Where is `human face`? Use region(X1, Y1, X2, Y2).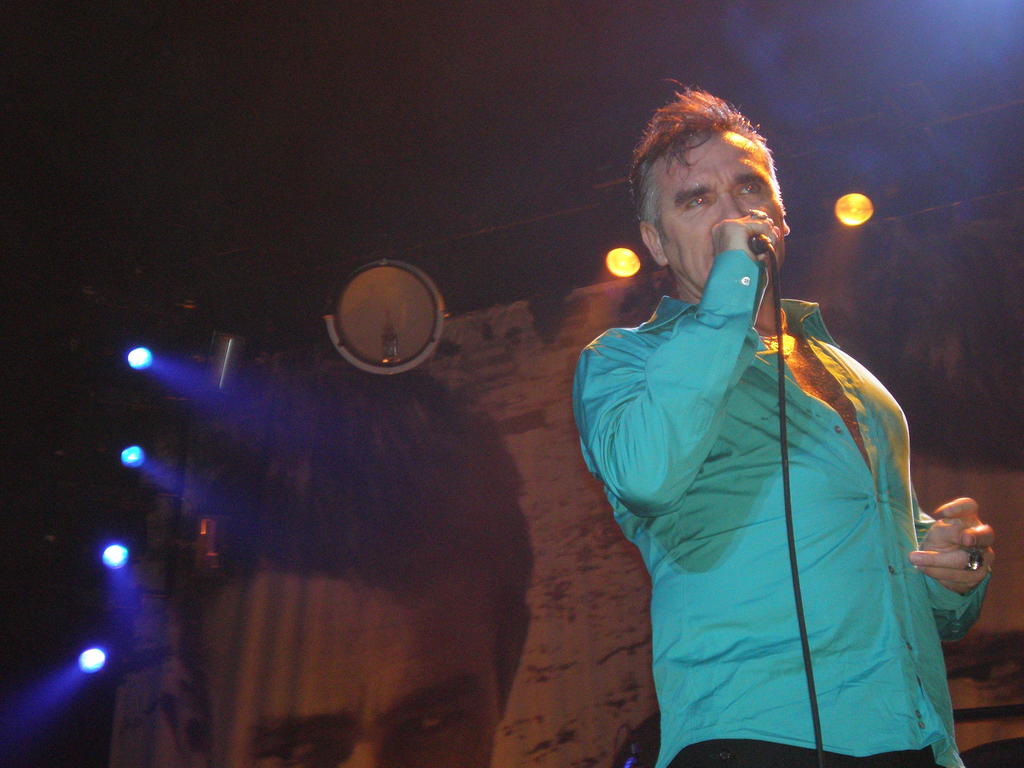
region(204, 563, 497, 767).
